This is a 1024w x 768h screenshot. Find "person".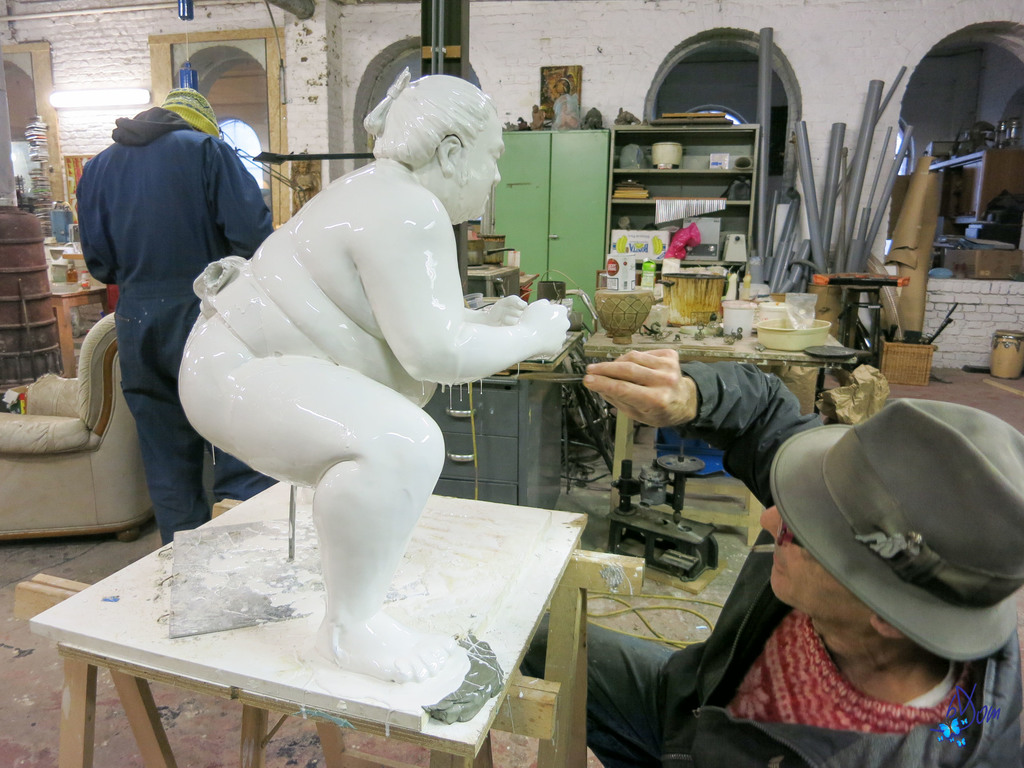
Bounding box: bbox(64, 77, 262, 582).
